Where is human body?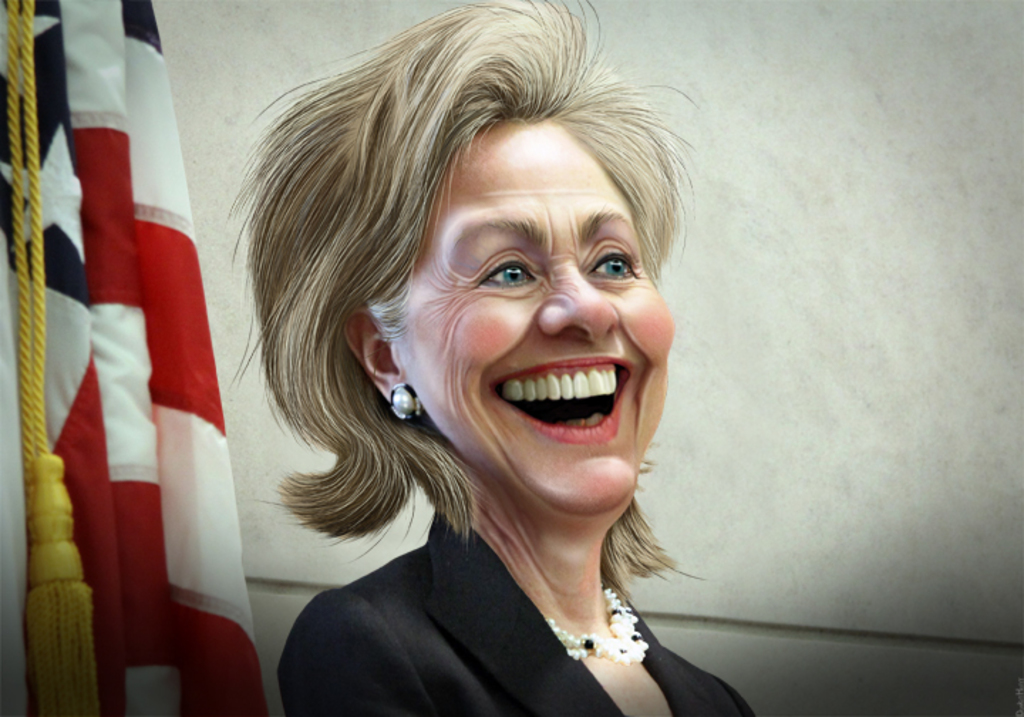
[left=174, top=13, right=771, bottom=710].
